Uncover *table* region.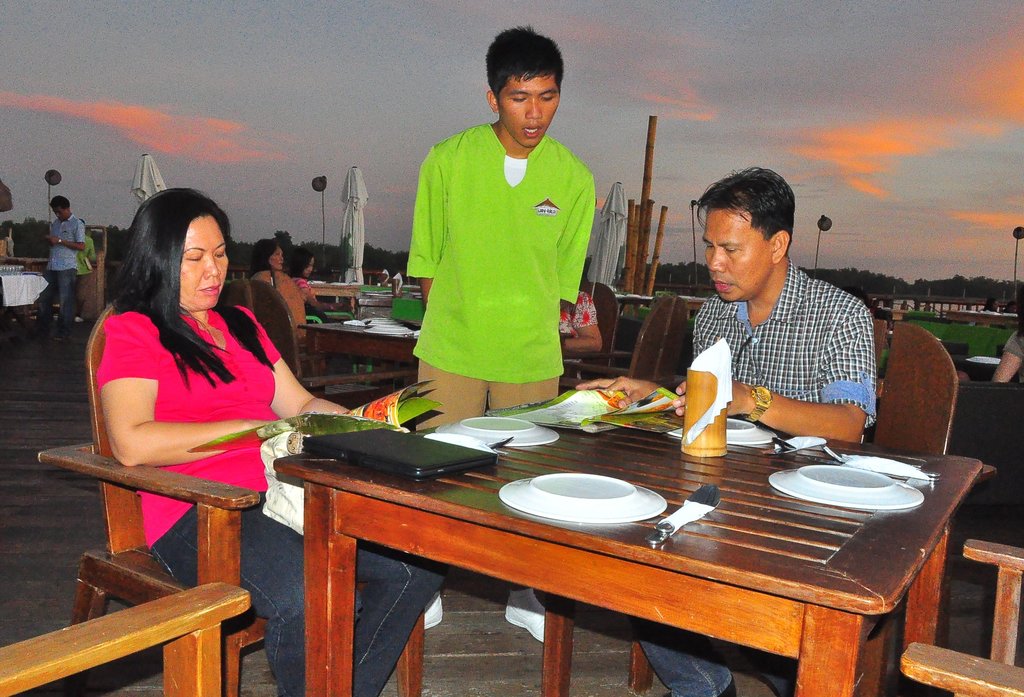
Uncovered: bbox(291, 301, 430, 385).
